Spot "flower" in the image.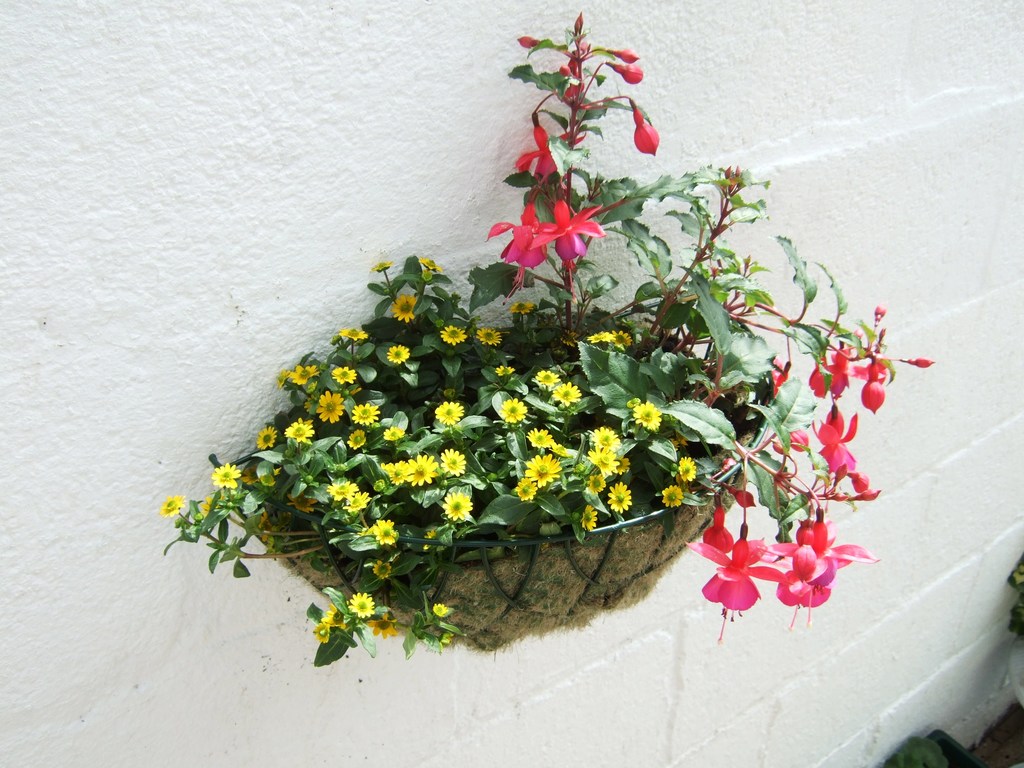
"flower" found at (x1=348, y1=426, x2=370, y2=447).
